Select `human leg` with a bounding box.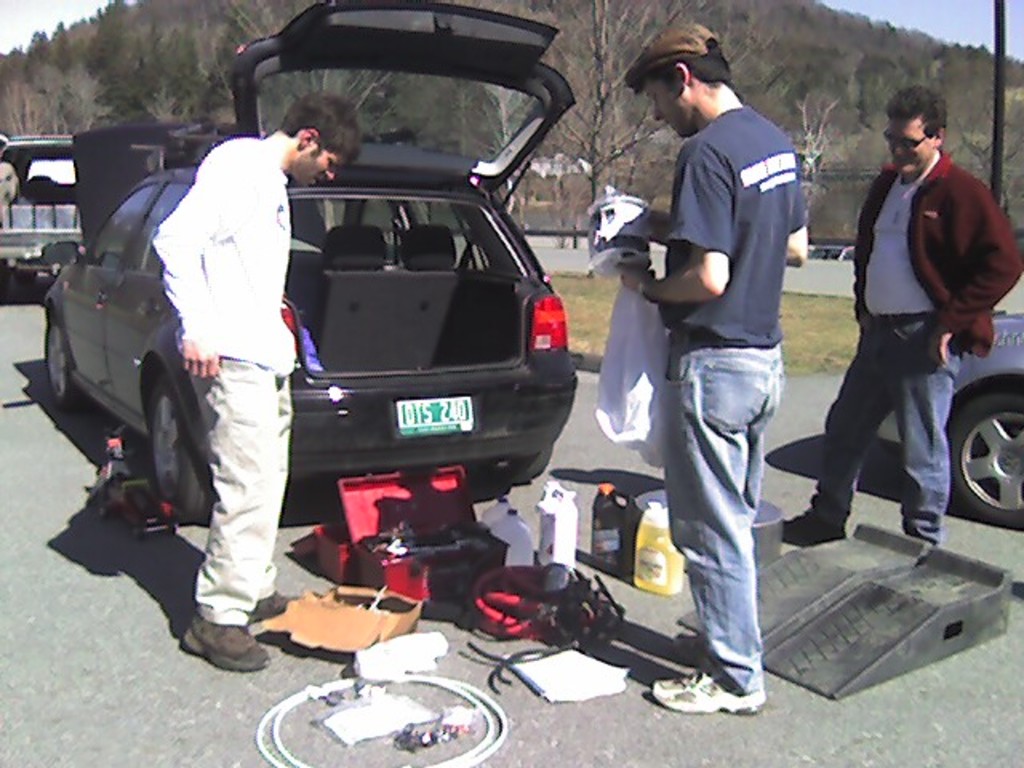
{"x1": 648, "y1": 357, "x2": 786, "y2": 720}.
